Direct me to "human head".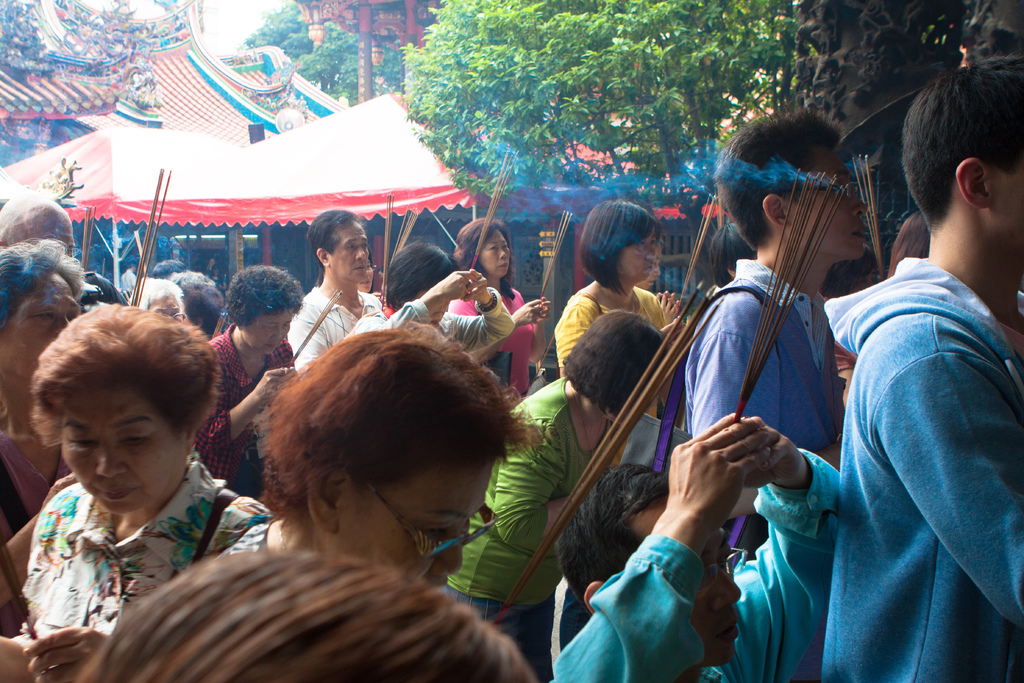
Direction: bbox=(205, 253, 221, 270).
